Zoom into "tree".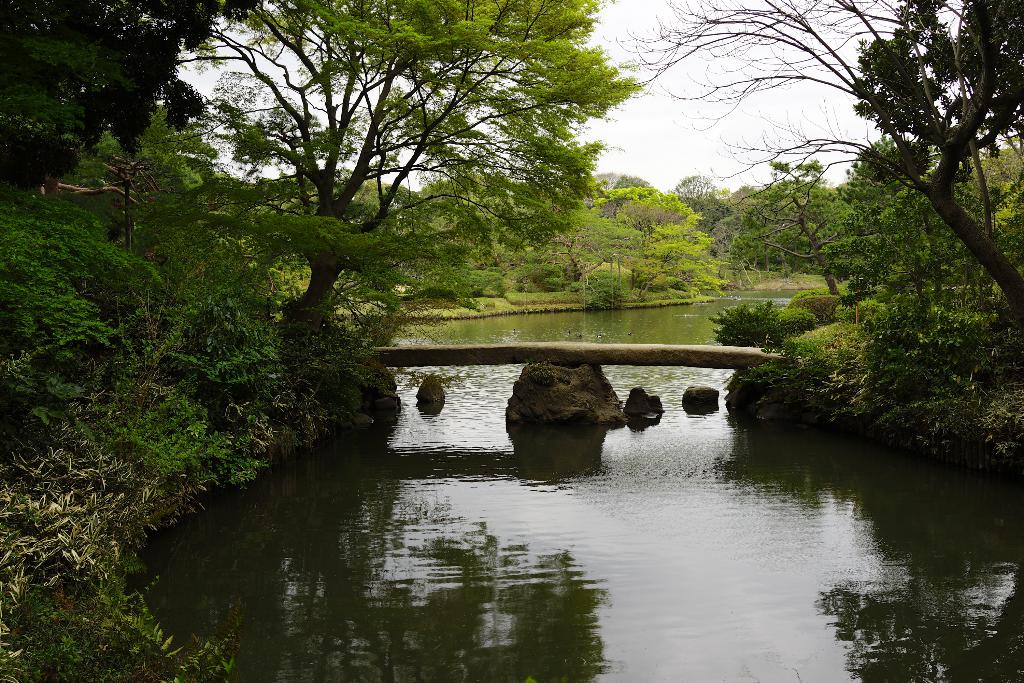
Zoom target: <region>641, 0, 1020, 404</region>.
